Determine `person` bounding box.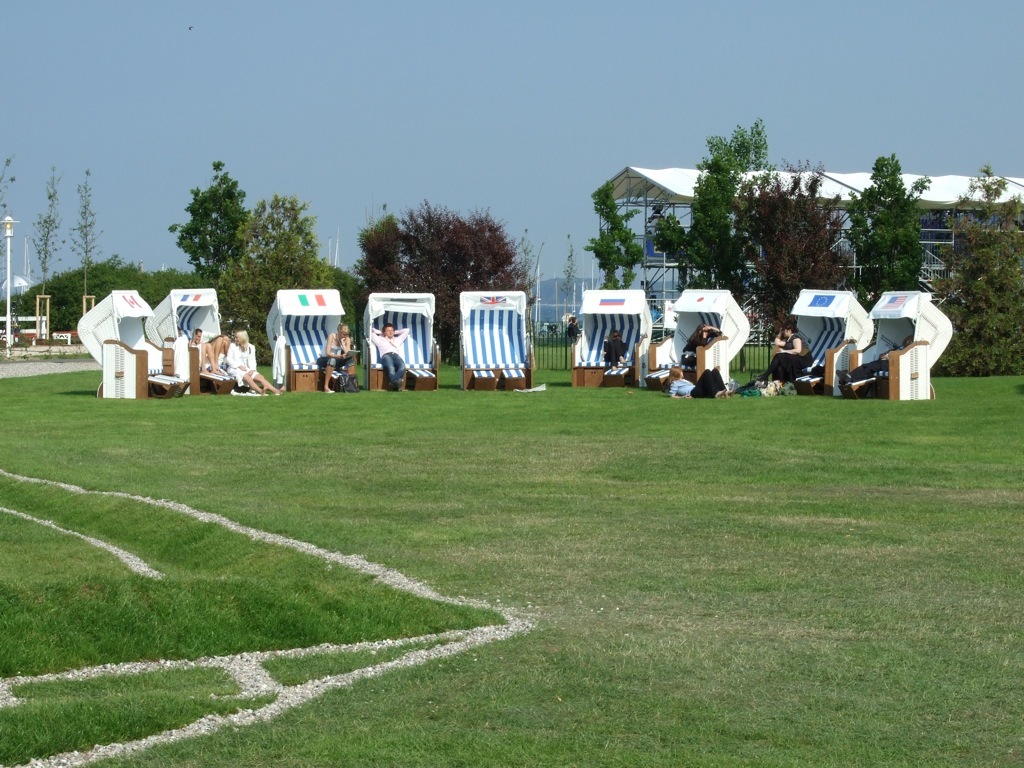
Determined: 367/321/412/388.
